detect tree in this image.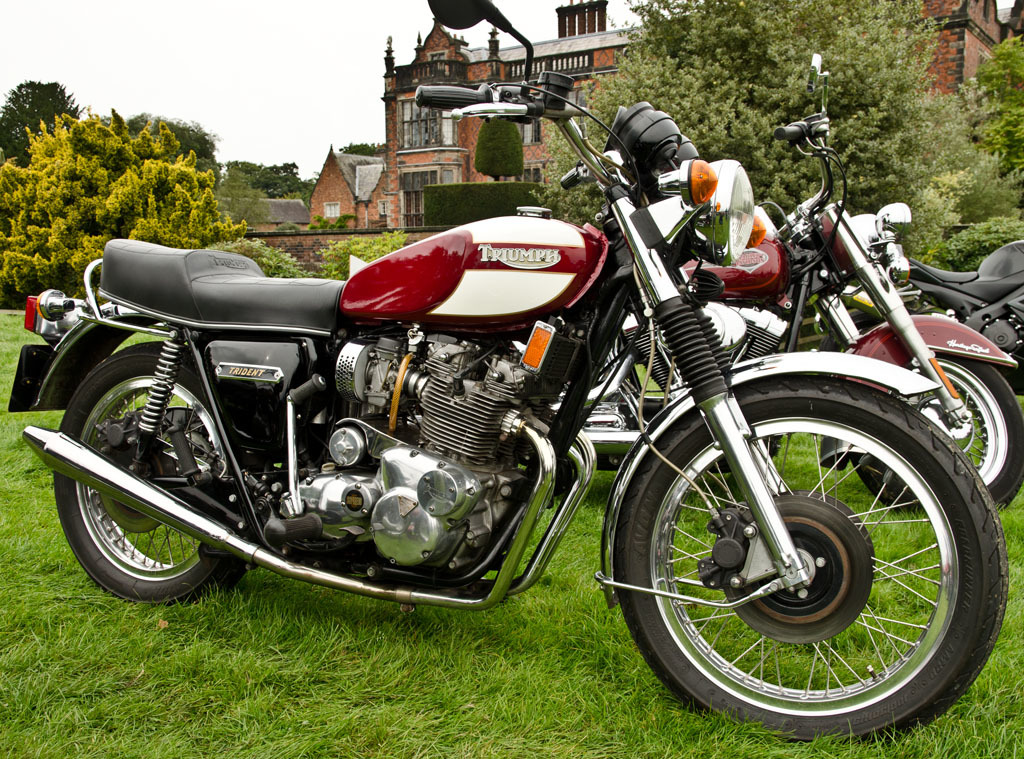
Detection: (left=220, top=153, right=307, bottom=199).
